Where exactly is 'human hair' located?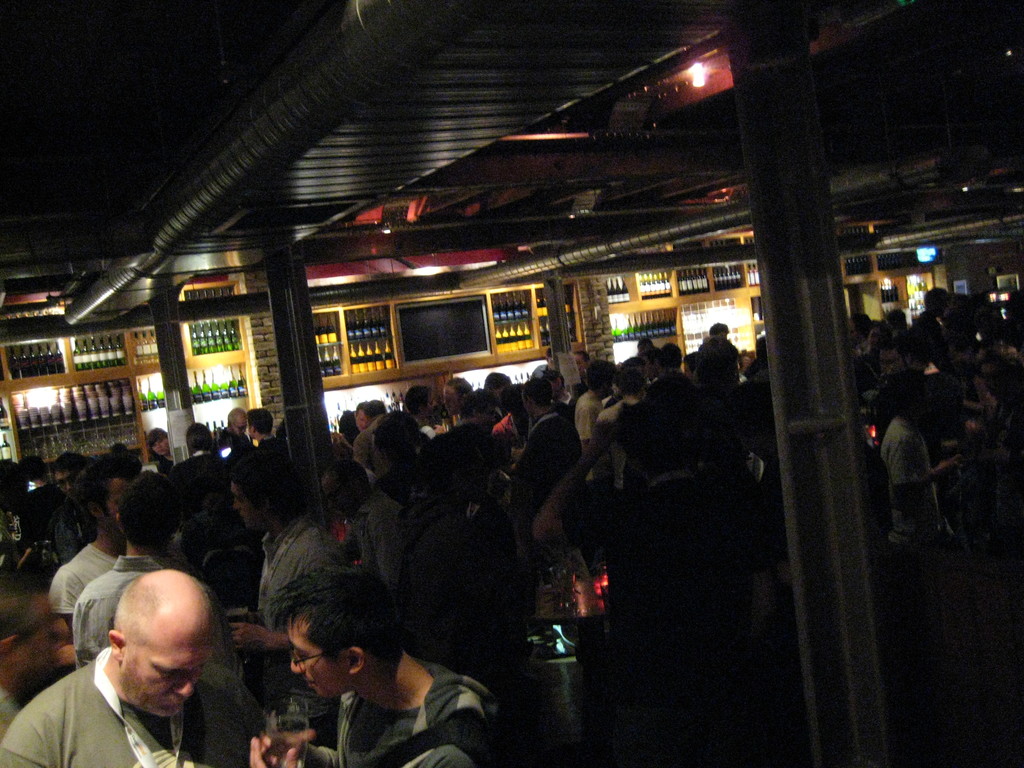
Its bounding box is x1=116, y1=470, x2=177, y2=553.
